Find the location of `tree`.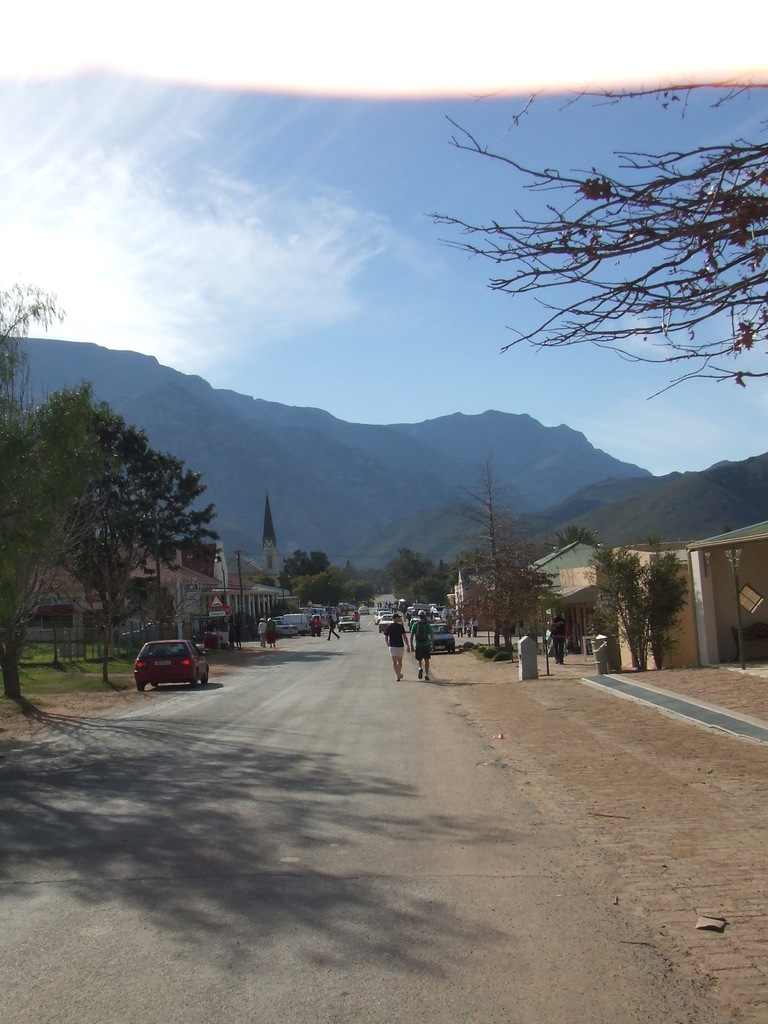
Location: [x1=415, y1=584, x2=455, y2=603].
